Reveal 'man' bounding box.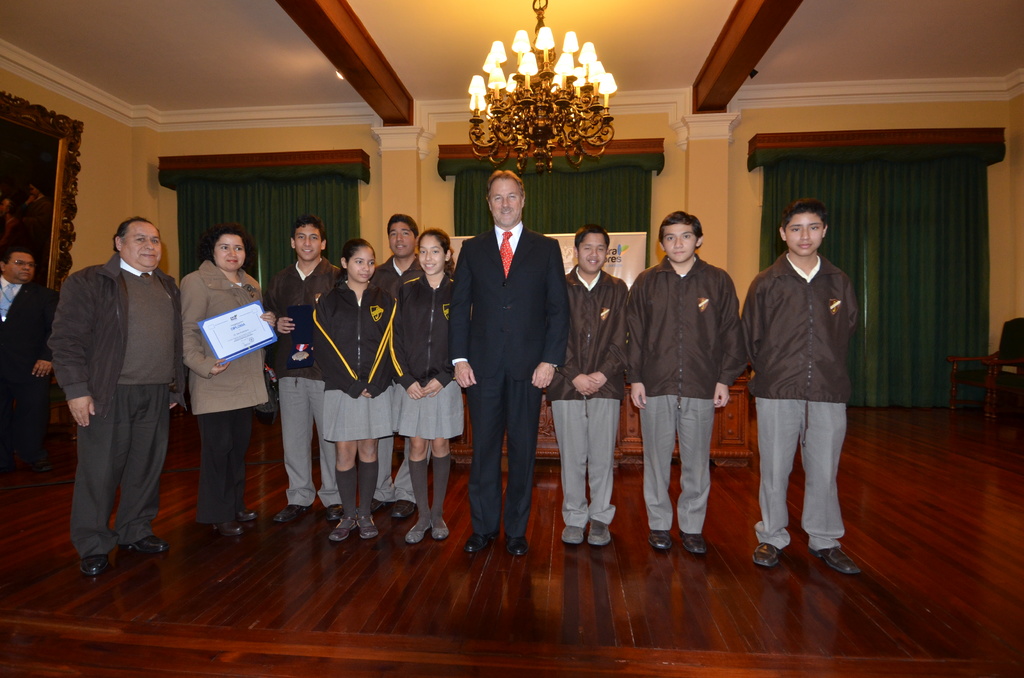
Revealed: {"x1": 747, "y1": 198, "x2": 877, "y2": 581}.
